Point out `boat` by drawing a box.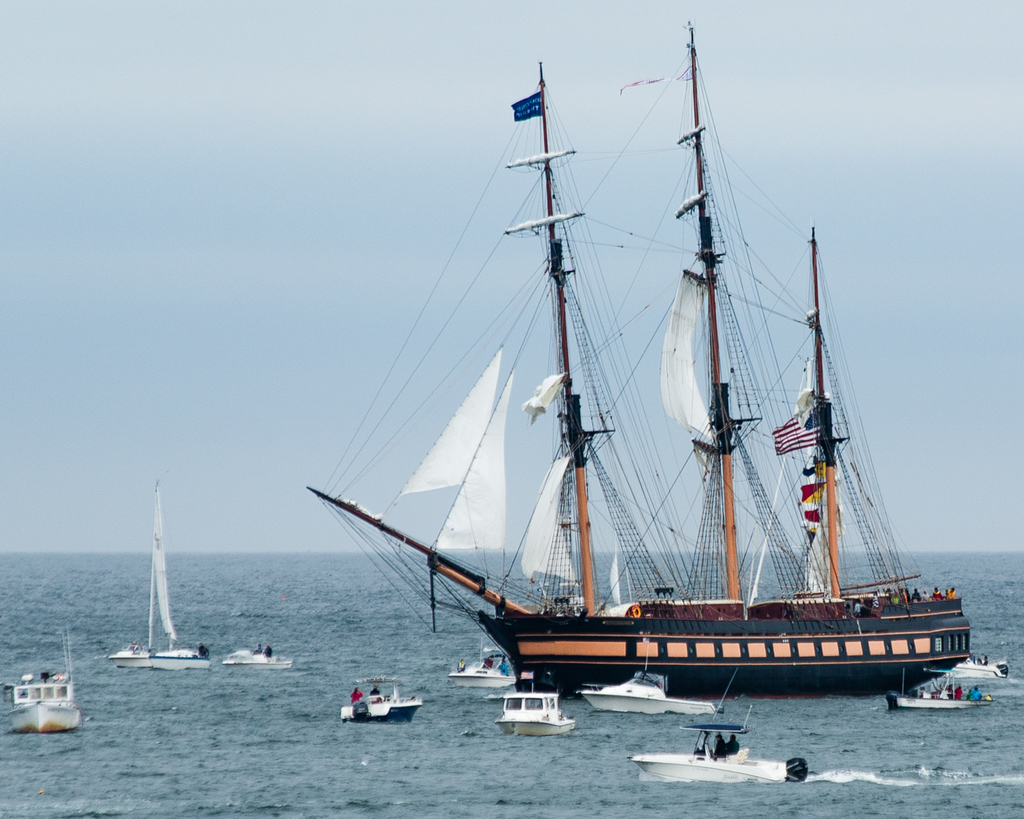
{"left": 294, "top": 54, "right": 961, "bottom": 762}.
